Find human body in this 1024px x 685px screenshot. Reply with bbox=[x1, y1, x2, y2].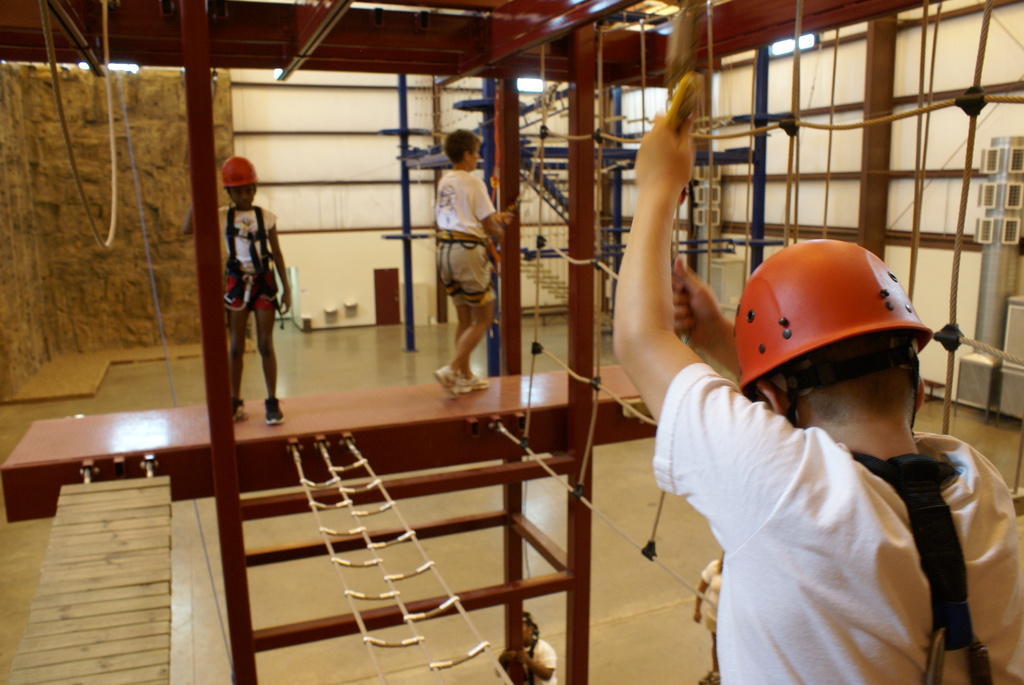
bbox=[418, 126, 509, 408].
